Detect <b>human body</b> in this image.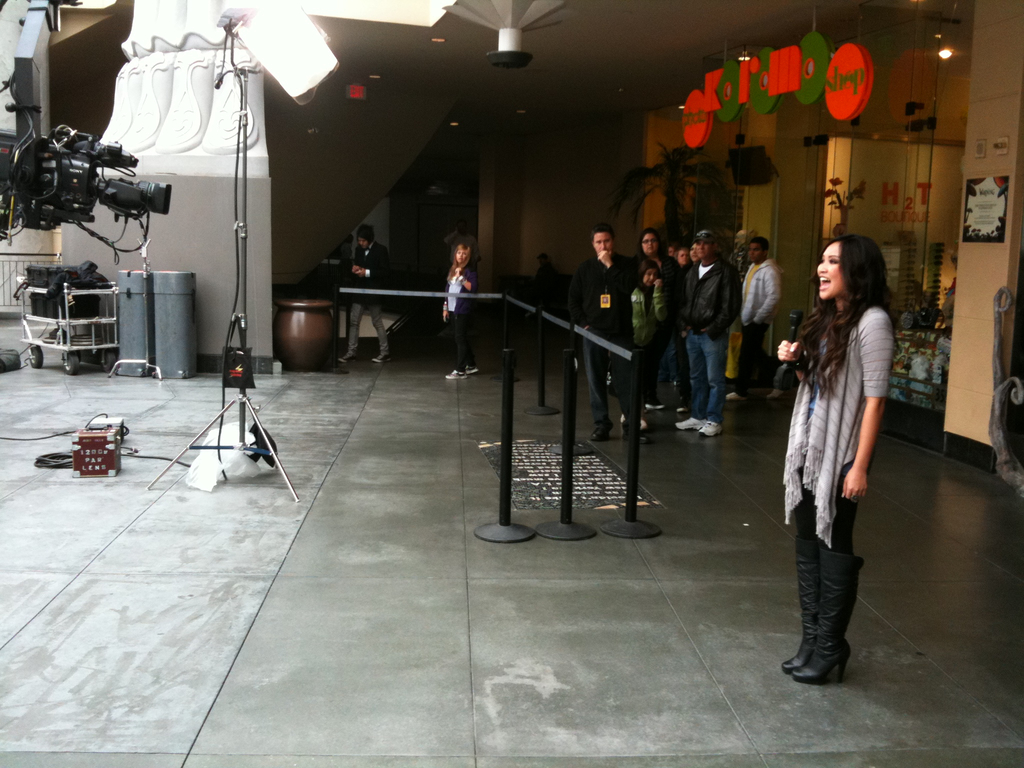
Detection: region(783, 213, 902, 697).
